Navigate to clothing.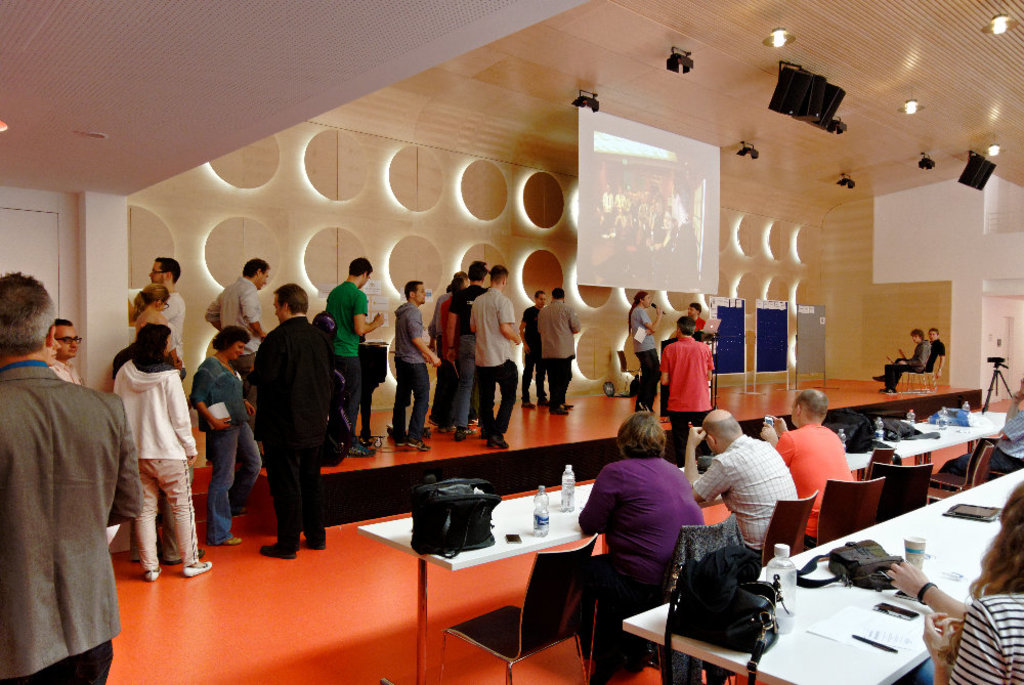
Navigation target: [x1=468, y1=288, x2=515, y2=436].
